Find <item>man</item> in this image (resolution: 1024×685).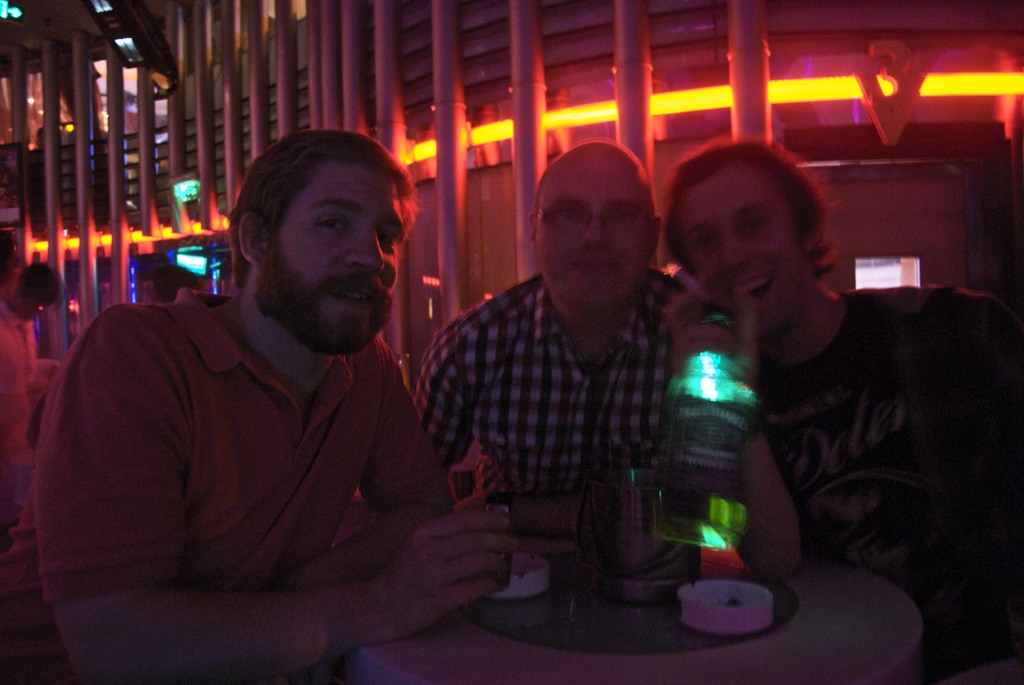
left=67, top=121, right=490, bottom=664.
